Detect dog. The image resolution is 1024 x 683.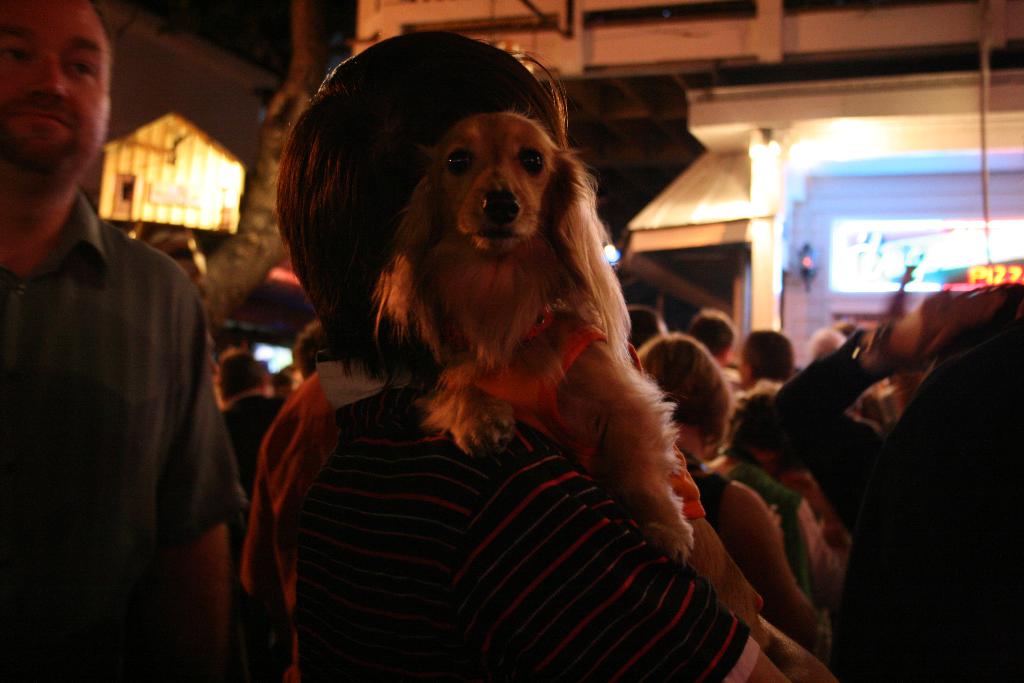
pyautogui.locateOnScreen(372, 102, 838, 682).
